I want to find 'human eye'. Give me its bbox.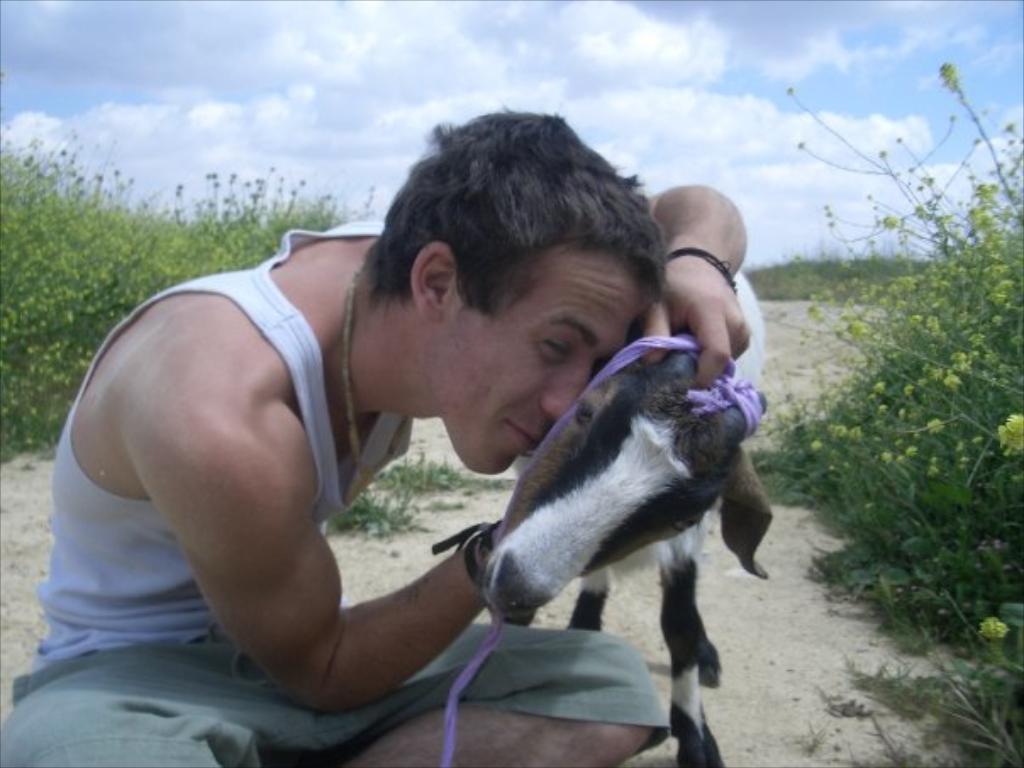
rect(539, 331, 571, 361).
